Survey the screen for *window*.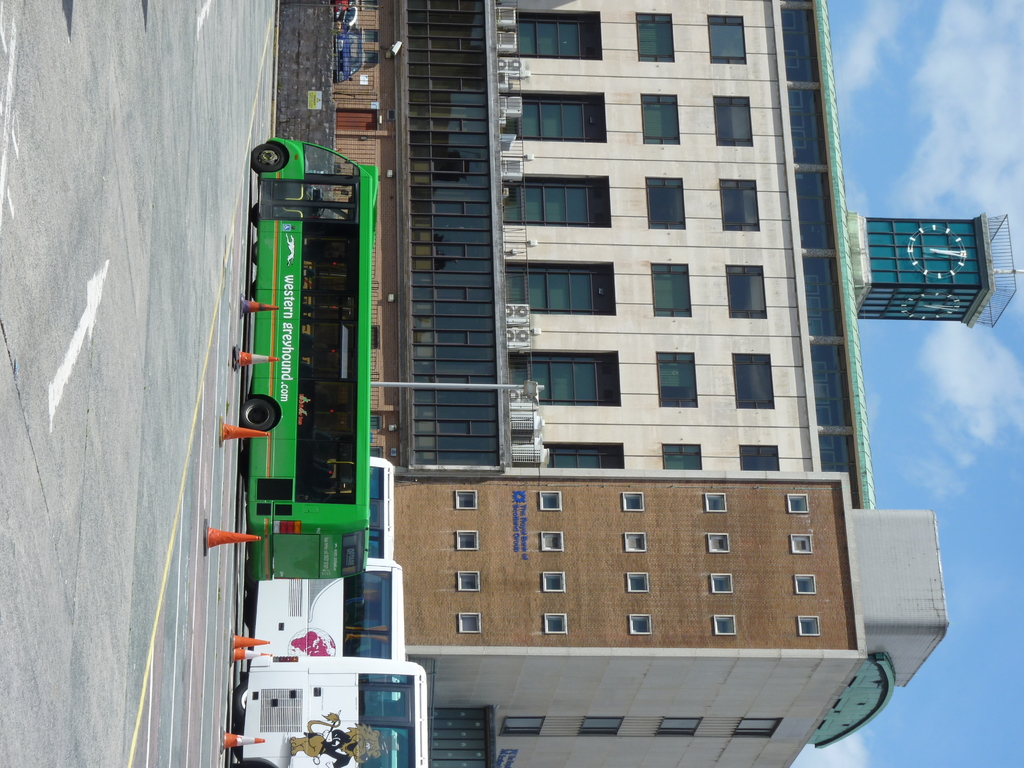
Survey found: left=627, top=572, right=648, bottom=590.
